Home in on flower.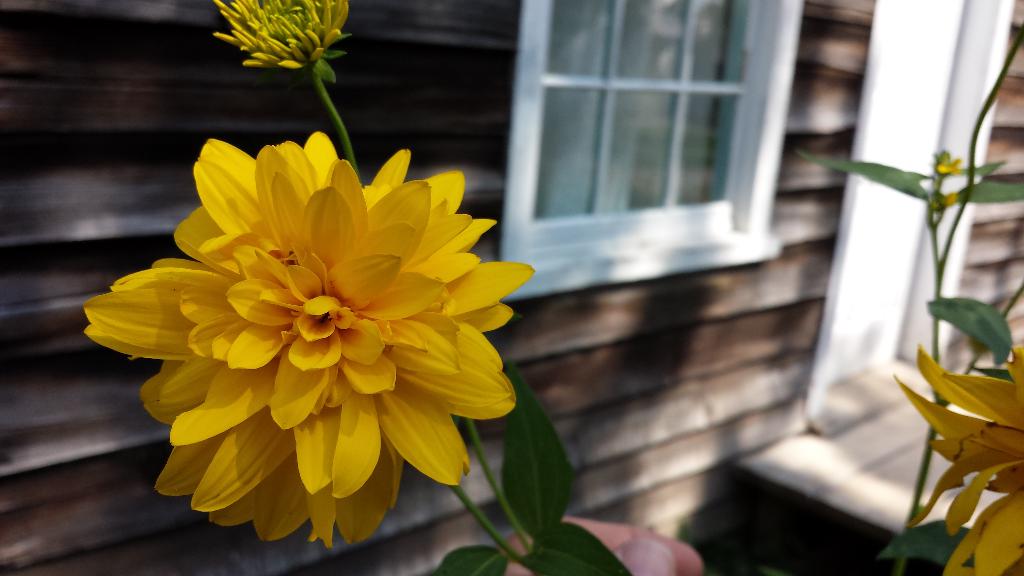
Homed in at bbox=(102, 125, 513, 539).
